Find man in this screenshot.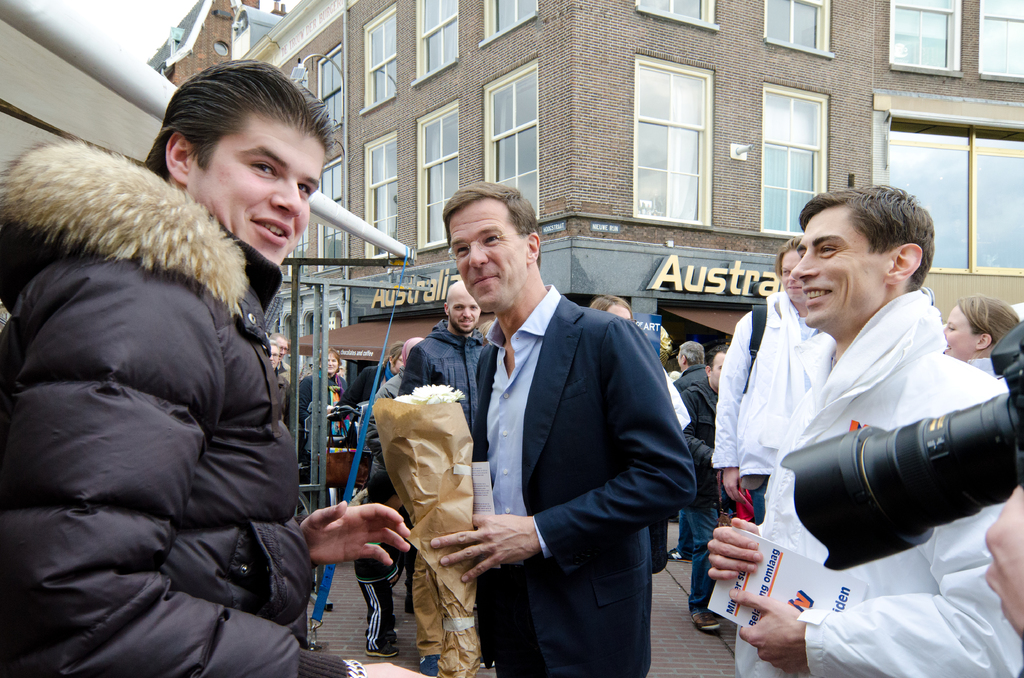
The bounding box for man is region(701, 180, 1023, 677).
